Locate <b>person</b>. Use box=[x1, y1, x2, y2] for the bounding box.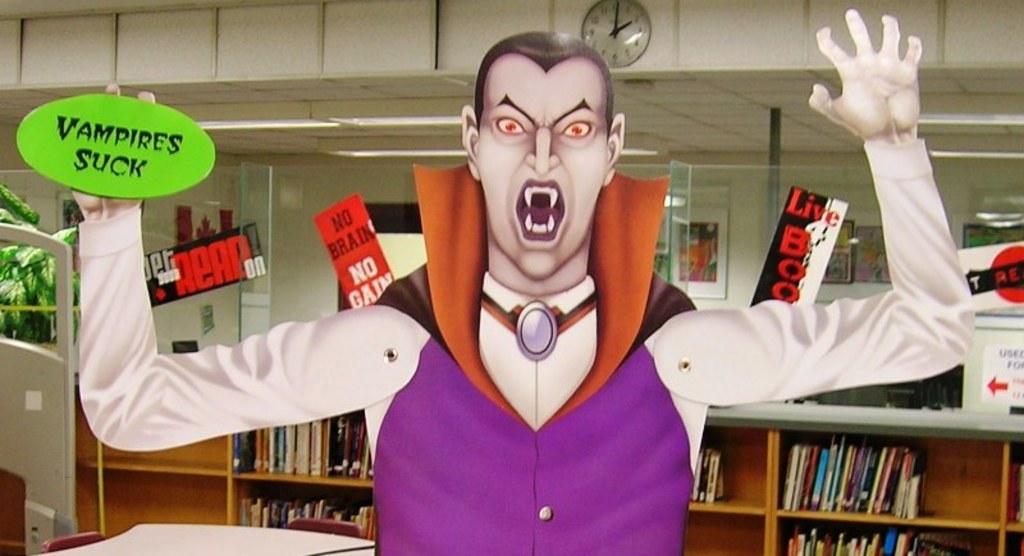
box=[65, 8, 980, 555].
